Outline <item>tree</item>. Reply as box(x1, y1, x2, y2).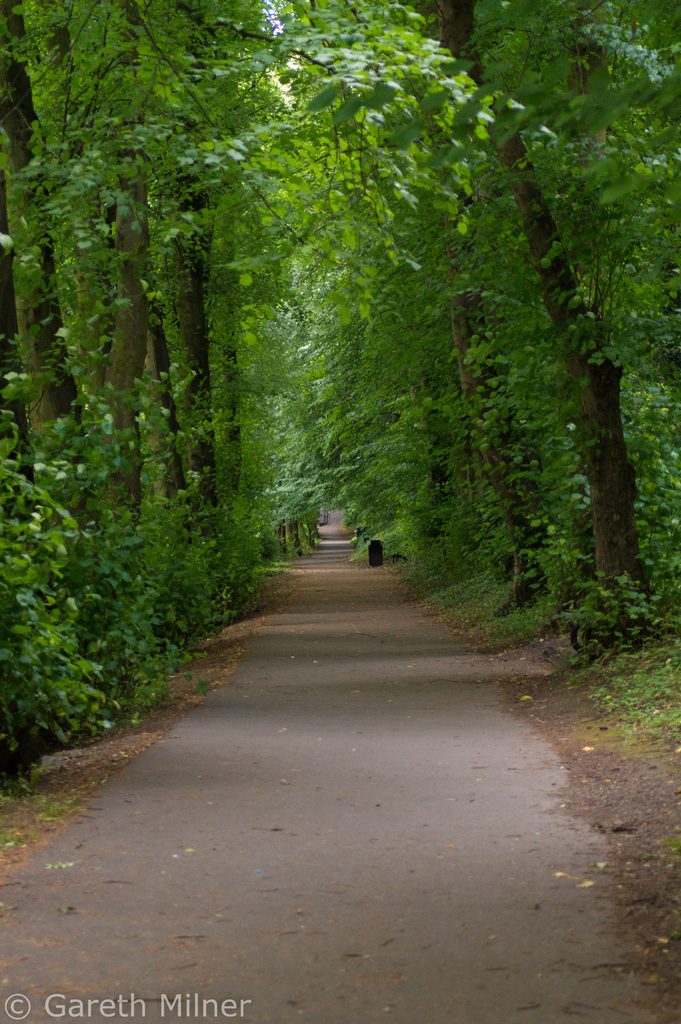
box(0, 0, 552, 696).
